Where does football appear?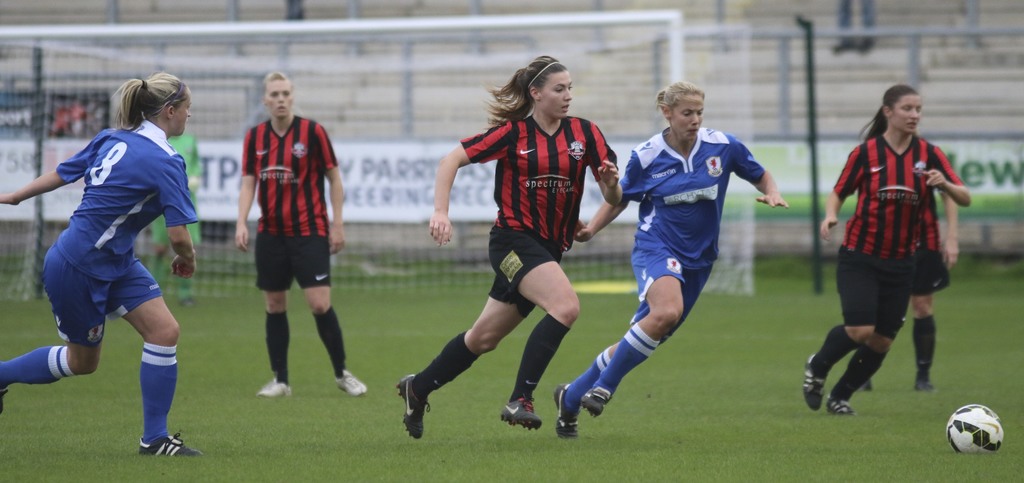
Appears at l=942, t=400, r=1007, b=452.
